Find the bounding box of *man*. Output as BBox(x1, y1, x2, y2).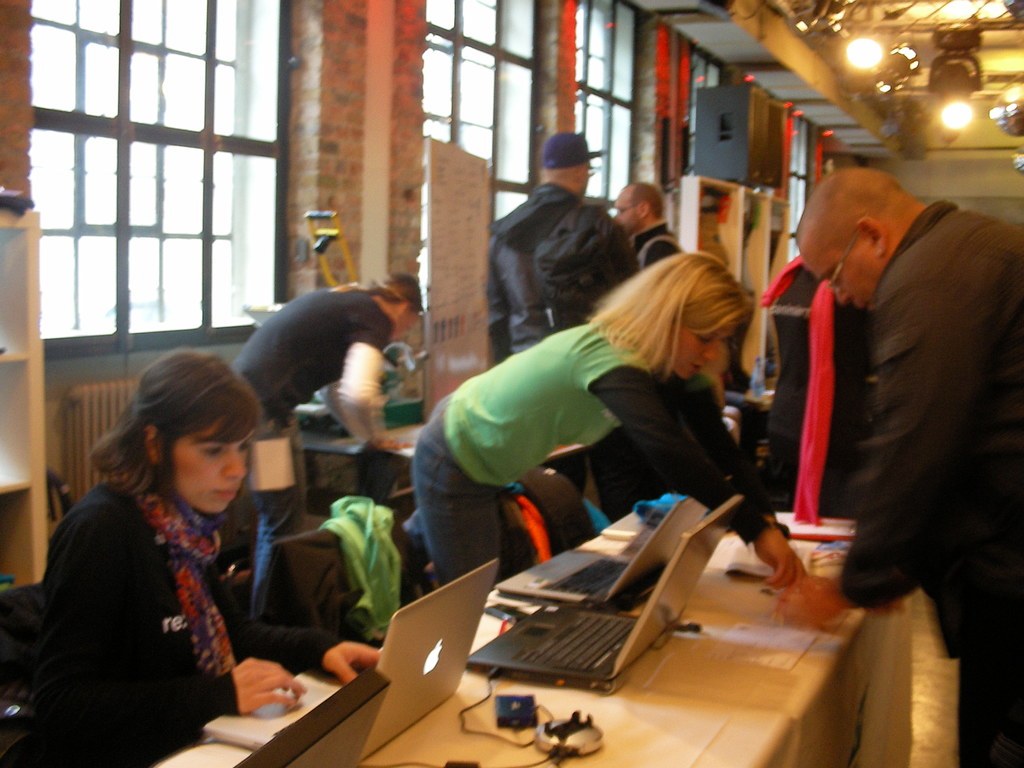
BBox(759, 138, 1016, 678).
